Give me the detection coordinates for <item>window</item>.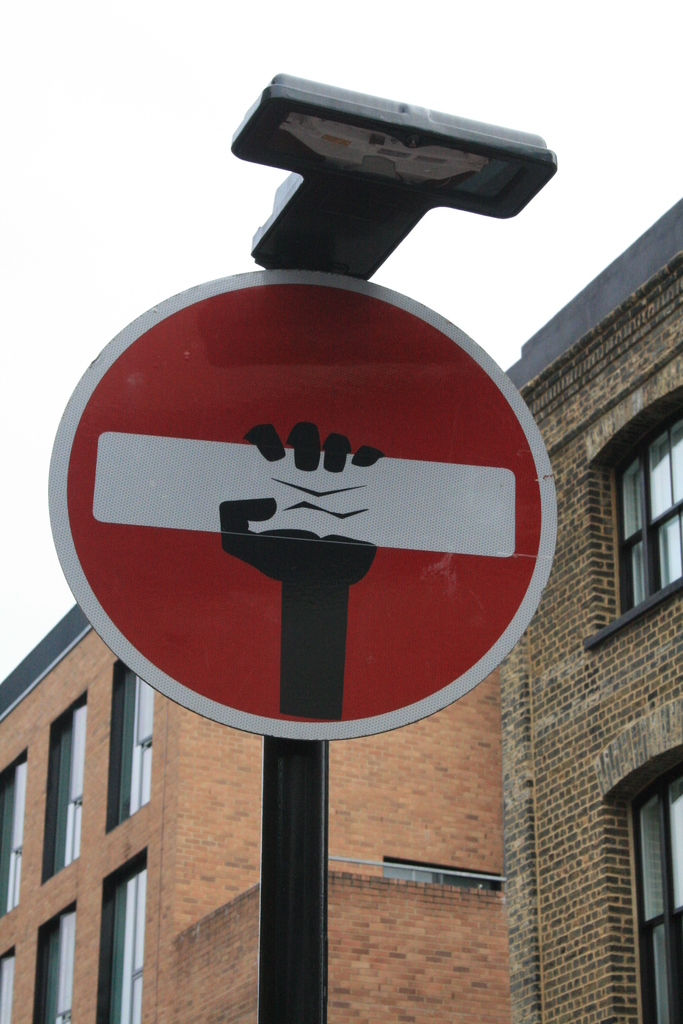
{"x1": 92, "y1": 845, "x2": 141, "y2": 1023}.
